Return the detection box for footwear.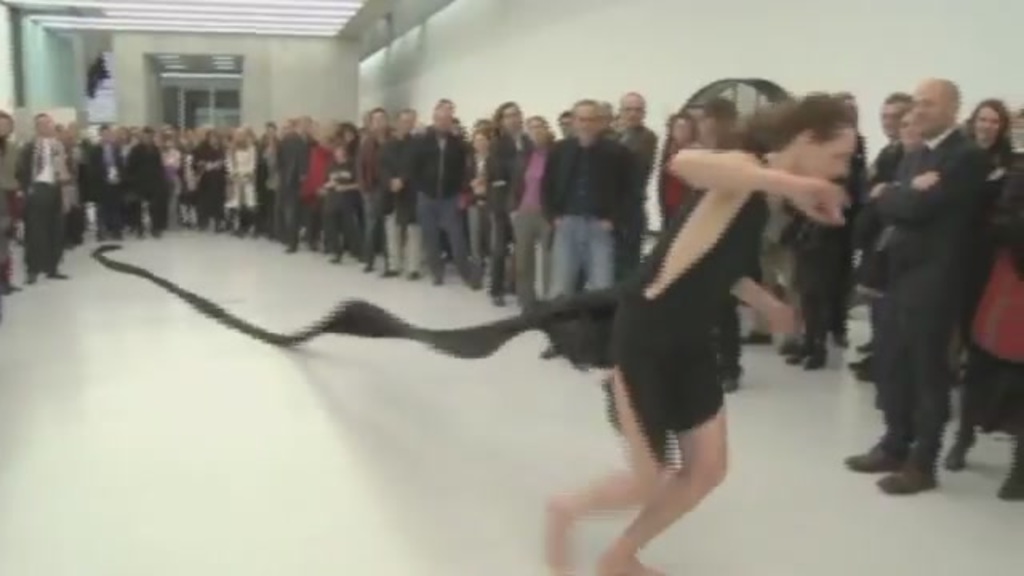
detection(384, 269, 400, 277).
